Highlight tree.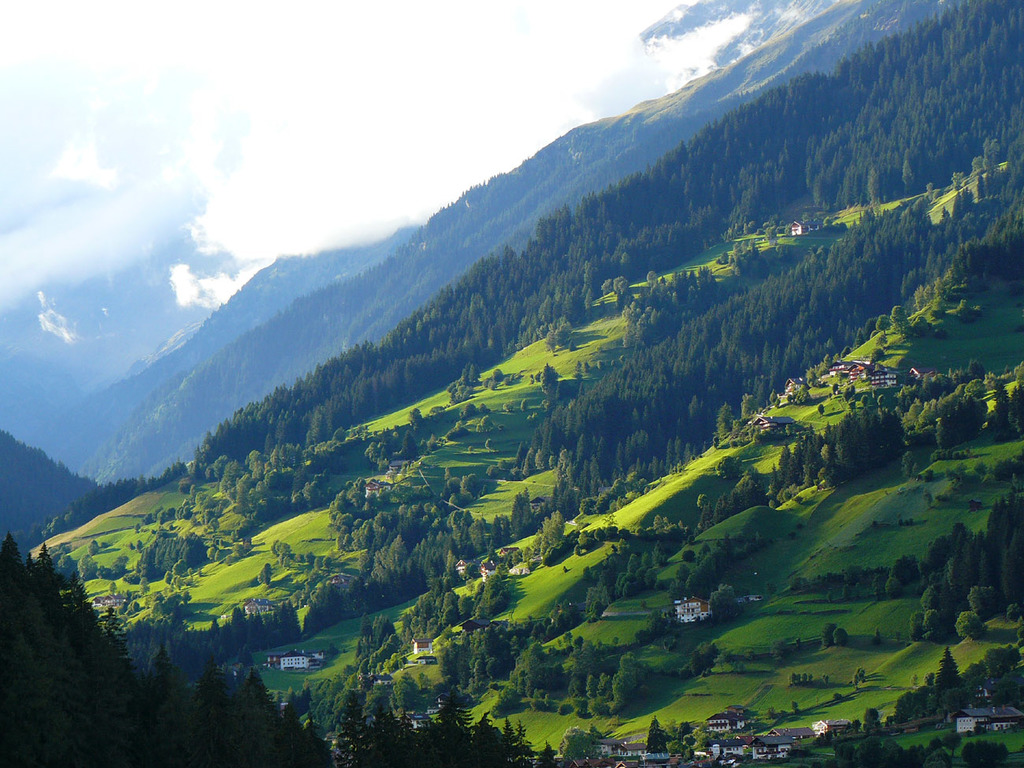
Highlighted region: box=[609, 431, 650, 479].
